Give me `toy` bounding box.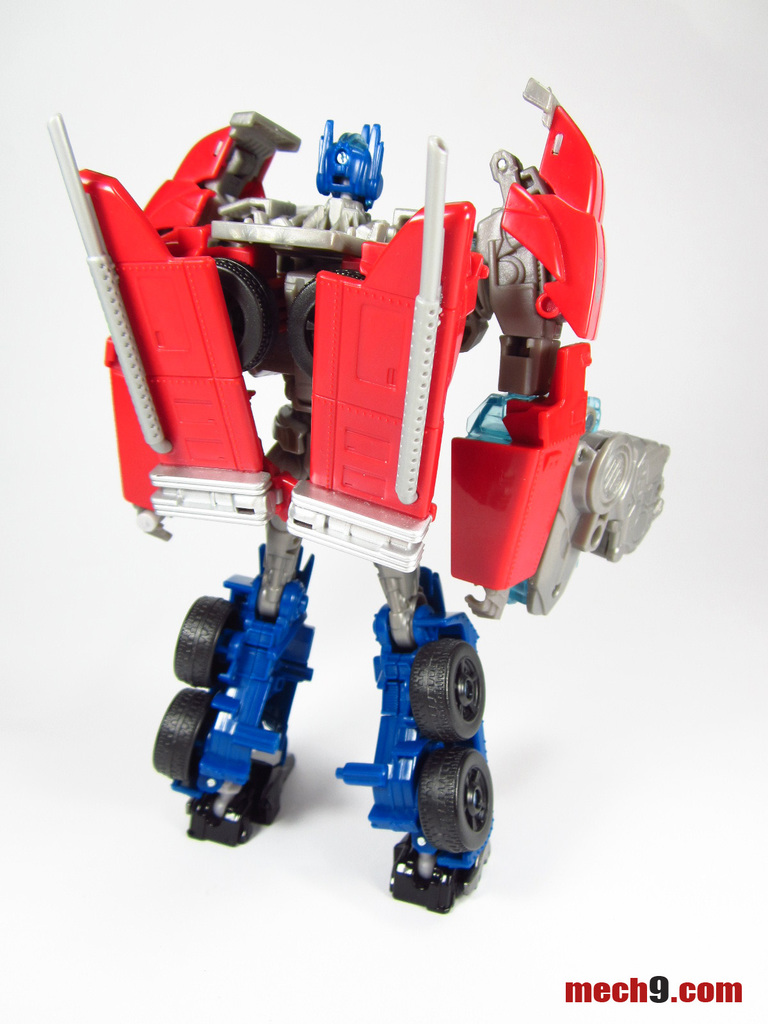
(x1=38, y1=78, x2=676, y2=918).
